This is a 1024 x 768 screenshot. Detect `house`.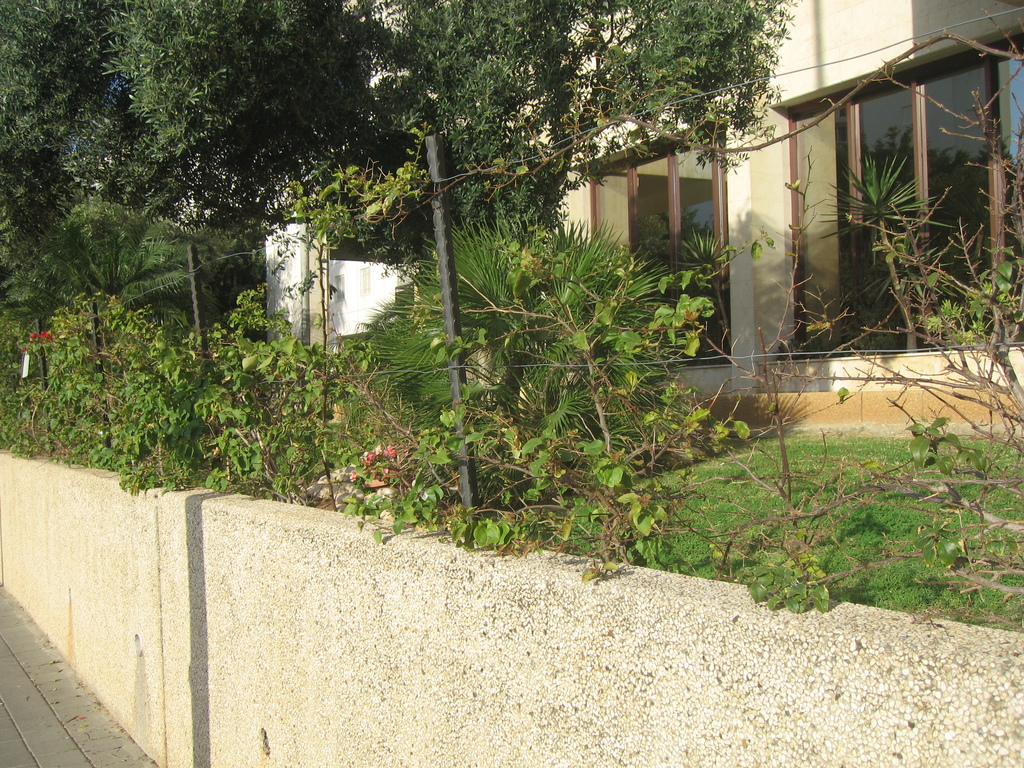
[253,188,407,357].
